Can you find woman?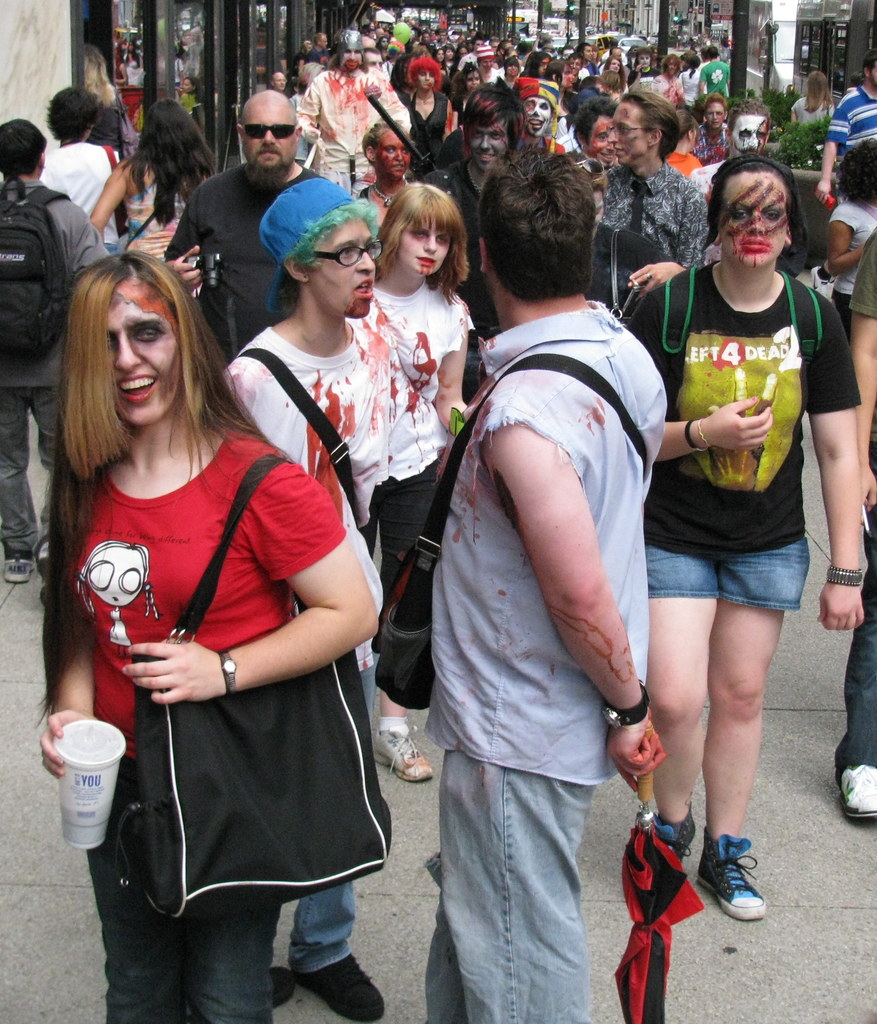
Yes, bounding box: <box>40,212,378,1023</box>.
